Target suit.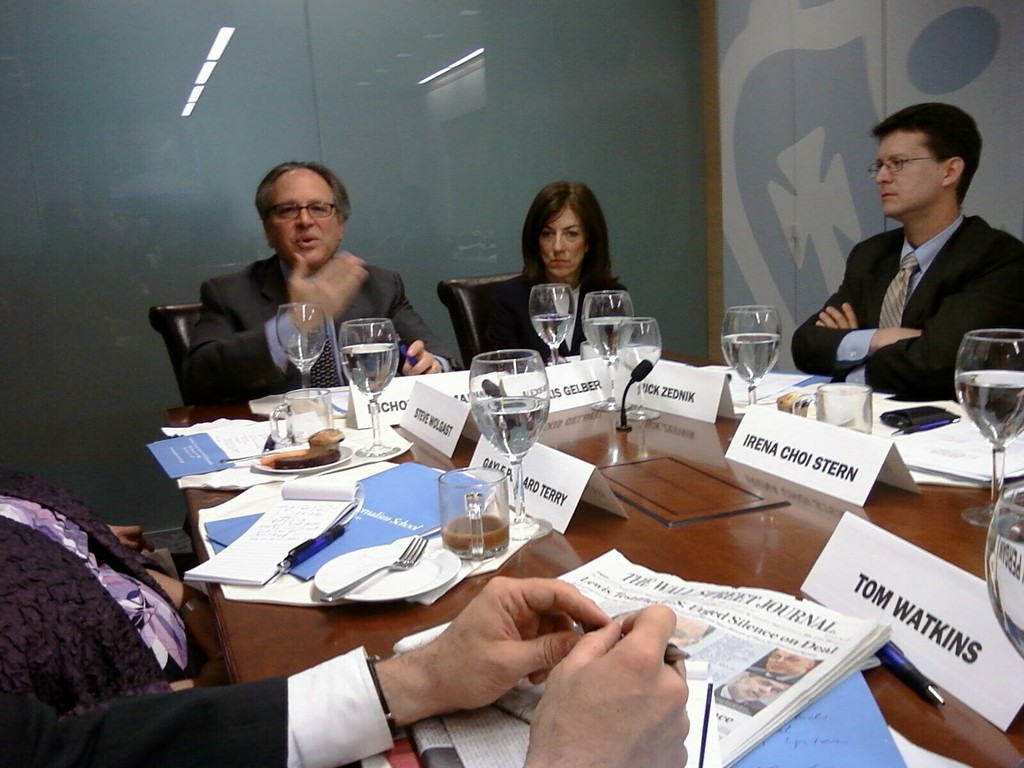
Target region: (472,271,636,373).
